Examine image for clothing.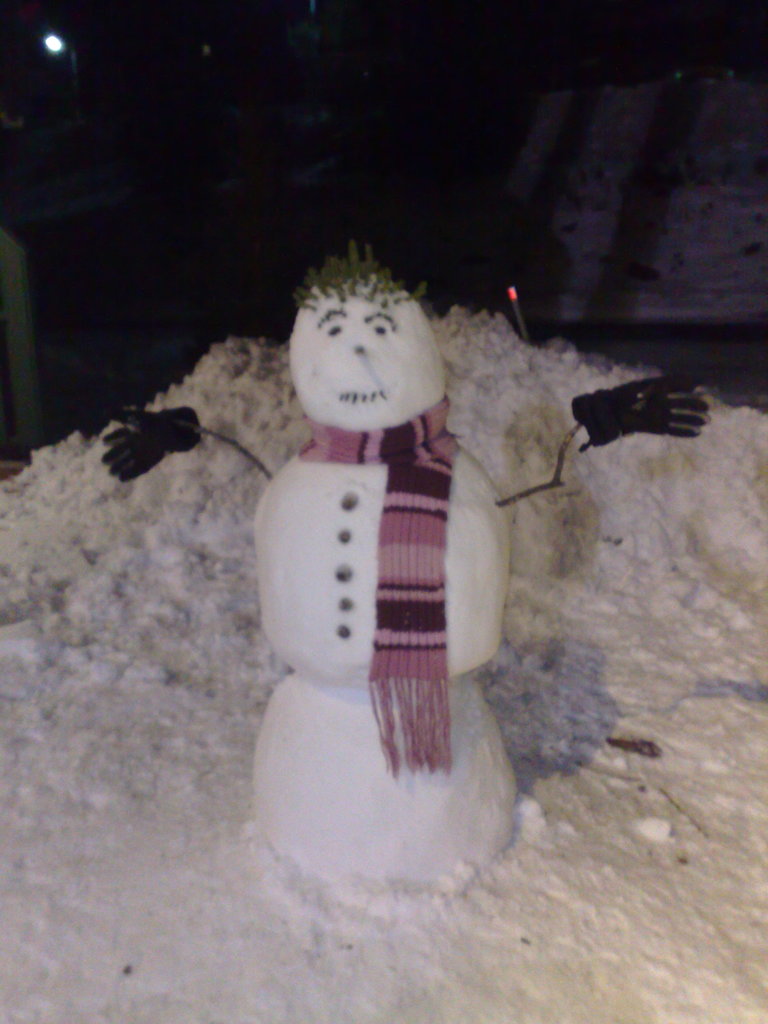
Examination result: region(281, 391, 491, 792).
